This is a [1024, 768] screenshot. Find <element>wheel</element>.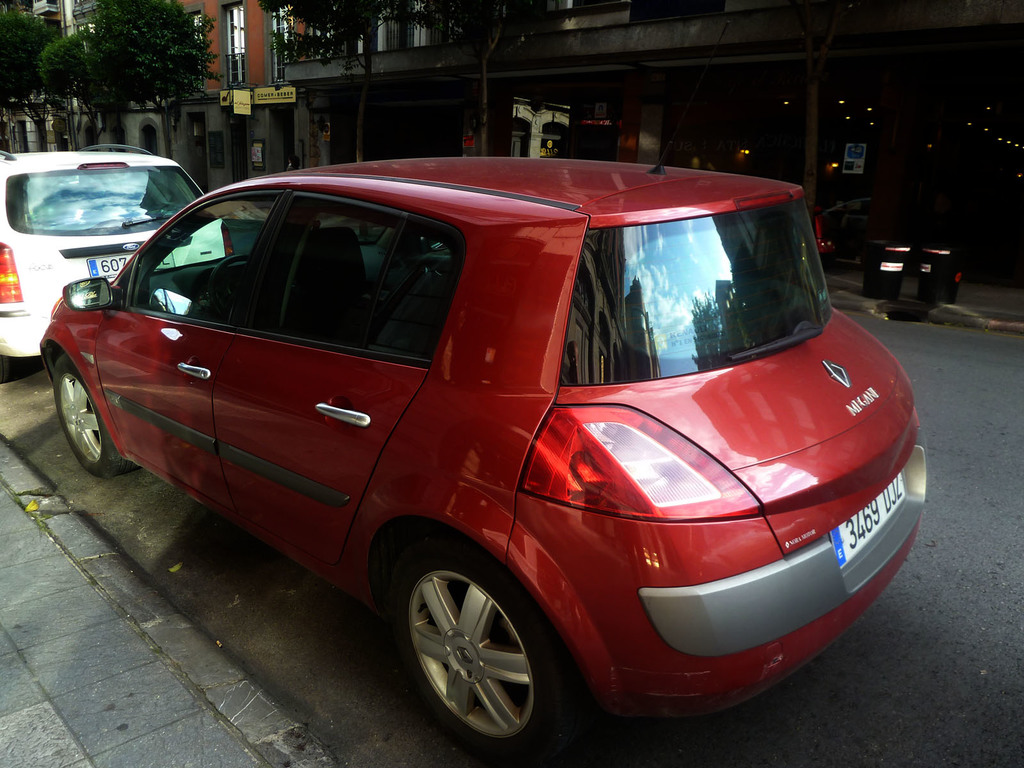
Bounding box: 0 348 12 379.
